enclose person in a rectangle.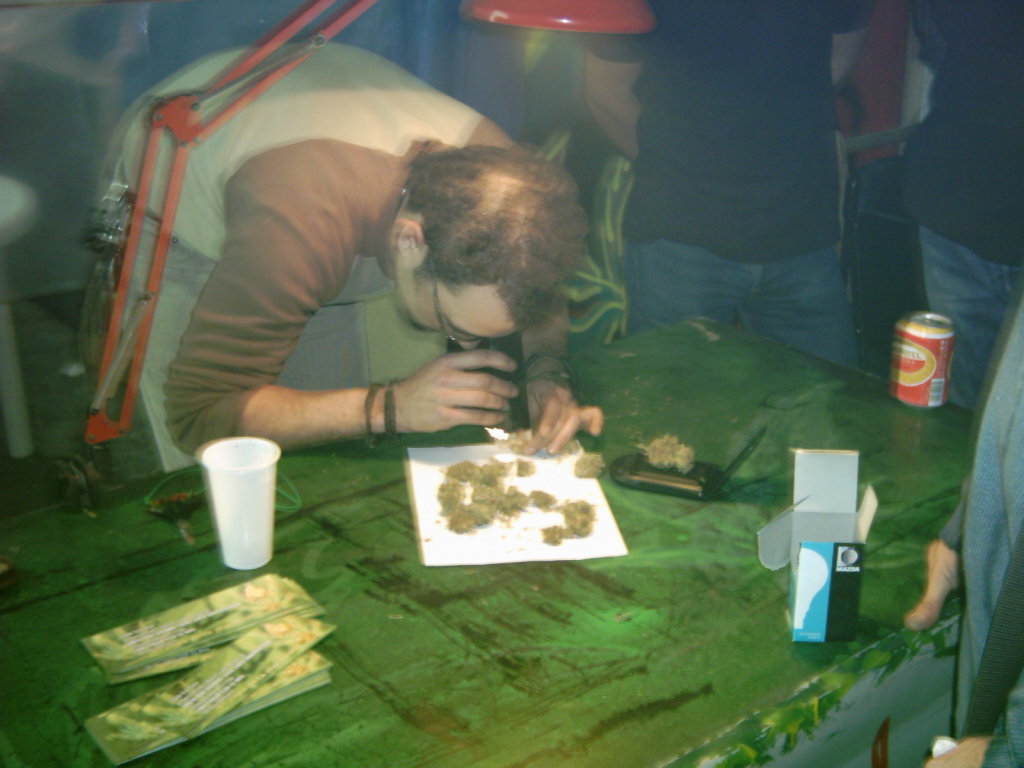
rect(99, 37, 602, 452).
